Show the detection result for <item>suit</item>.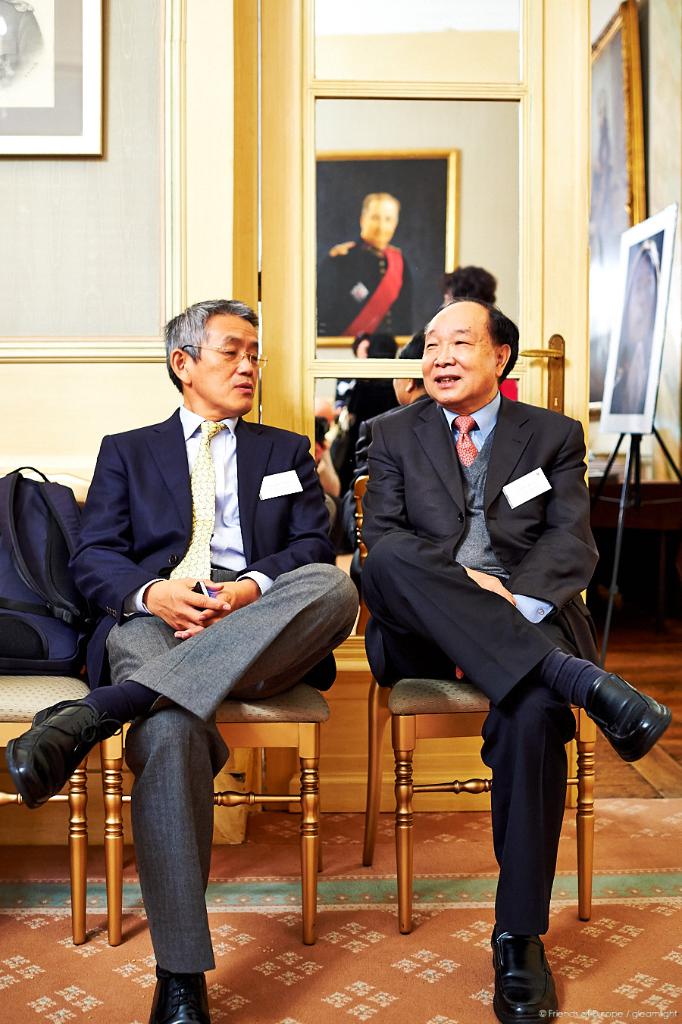
detection(67, 407, 358, 972).
